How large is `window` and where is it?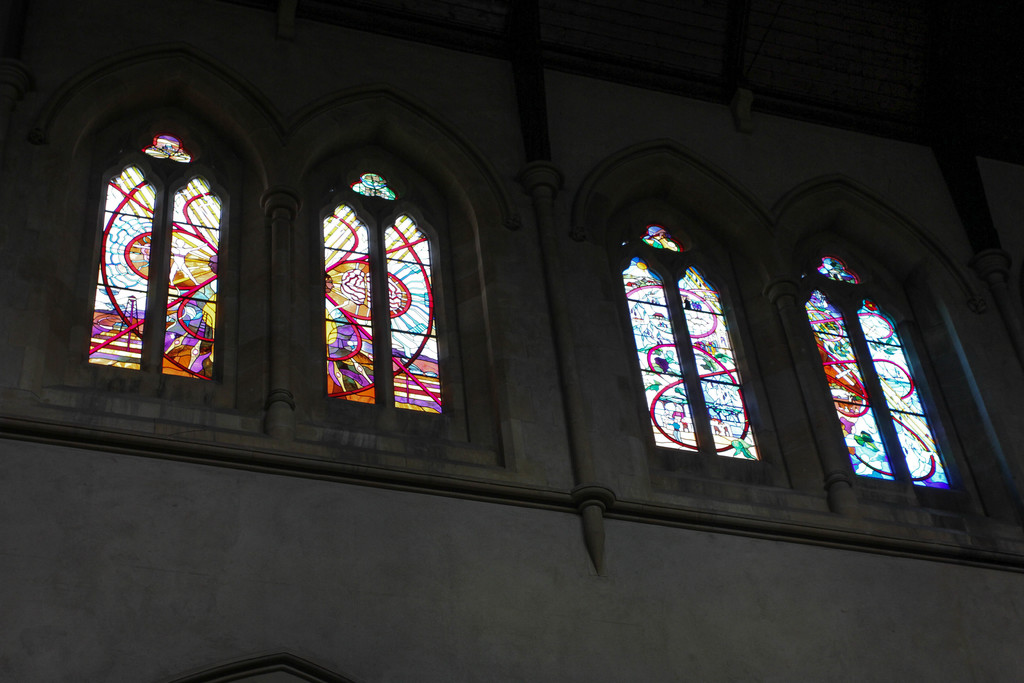
Bounding box: 799 227 984 513.
